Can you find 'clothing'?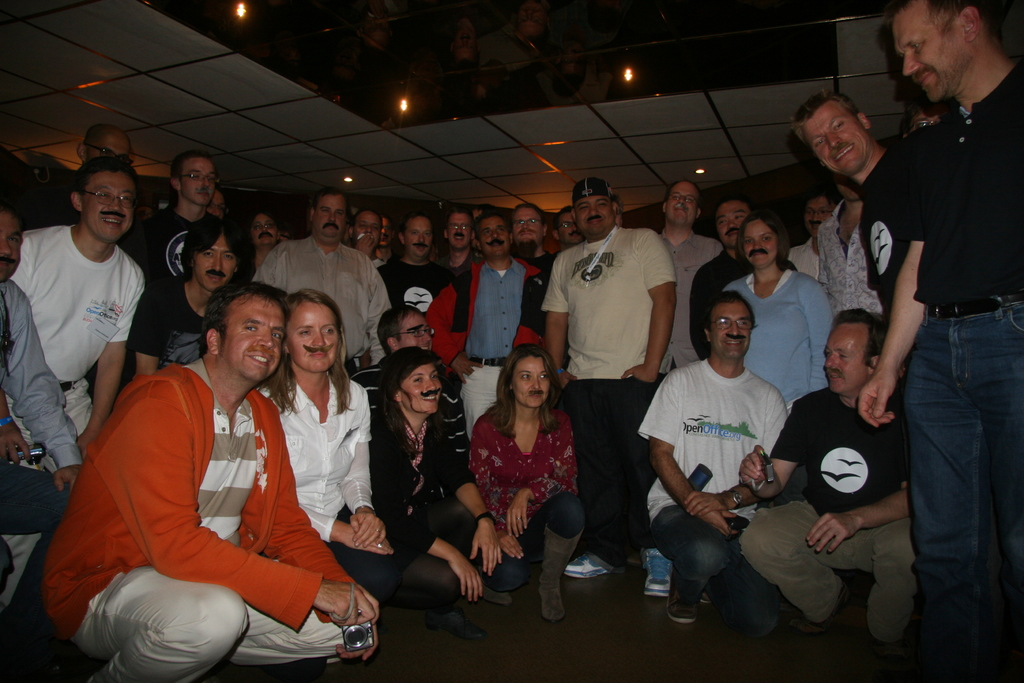
Yes, bounding box: 120 201 196 284.
